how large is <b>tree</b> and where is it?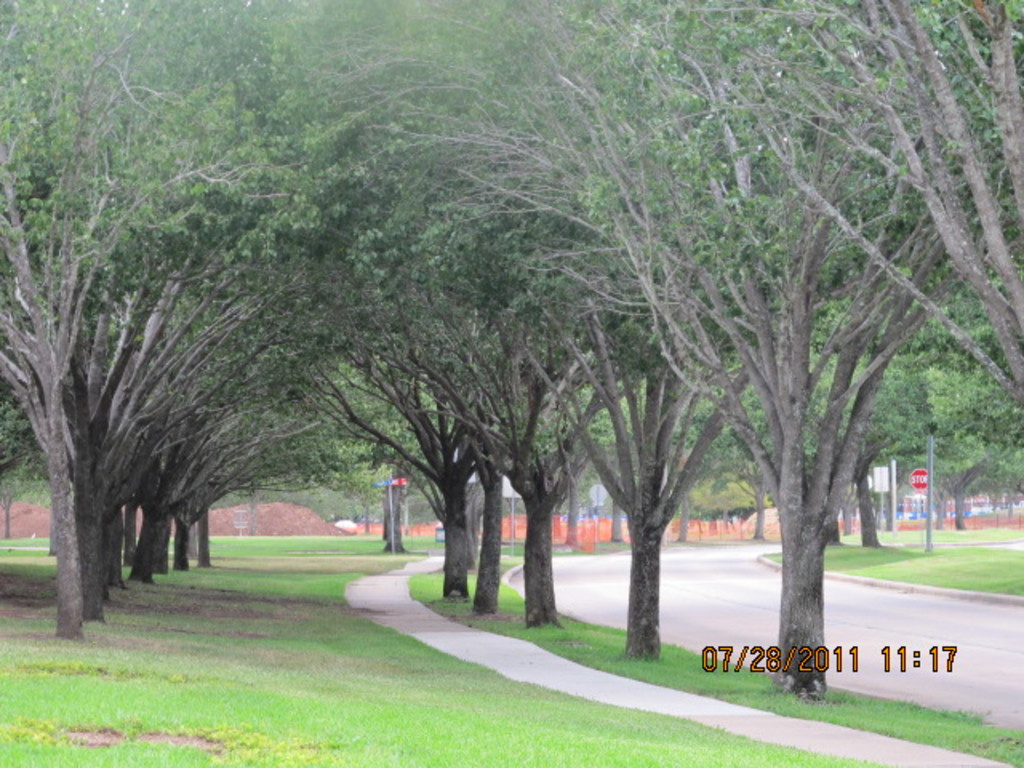
Bounding box: (466,0,768,650).
